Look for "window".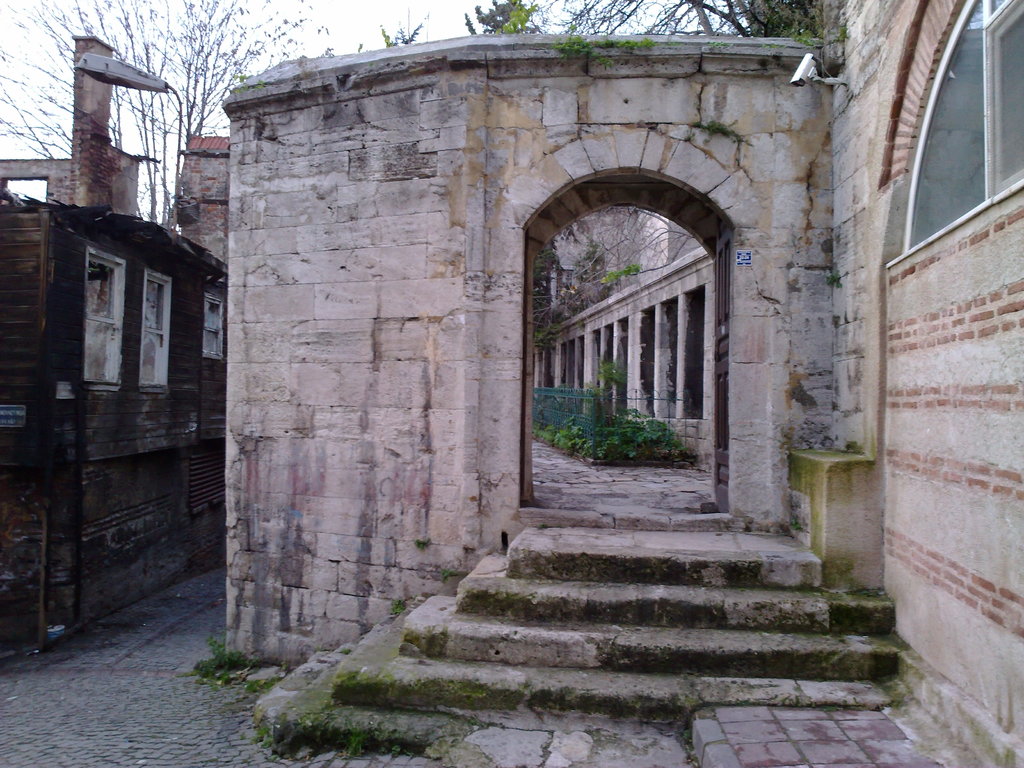
Found: <bbox>79, 252, 124, 392</bbox>.
